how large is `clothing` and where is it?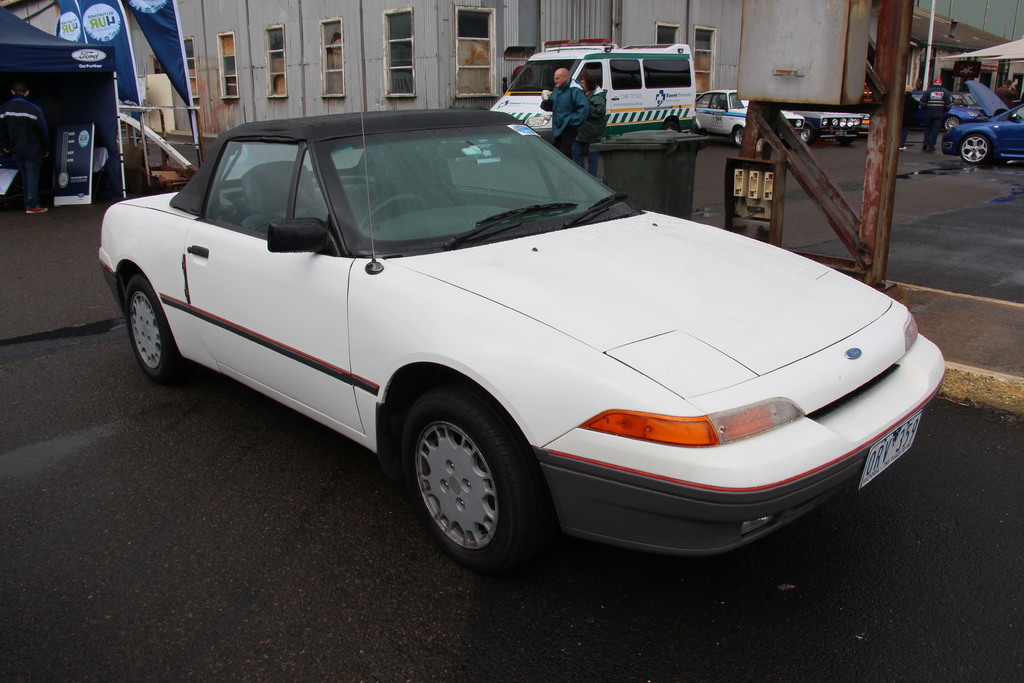
Bounding box: {"left": 586, "top": 85, "right": 606, "bottom": 176}.
